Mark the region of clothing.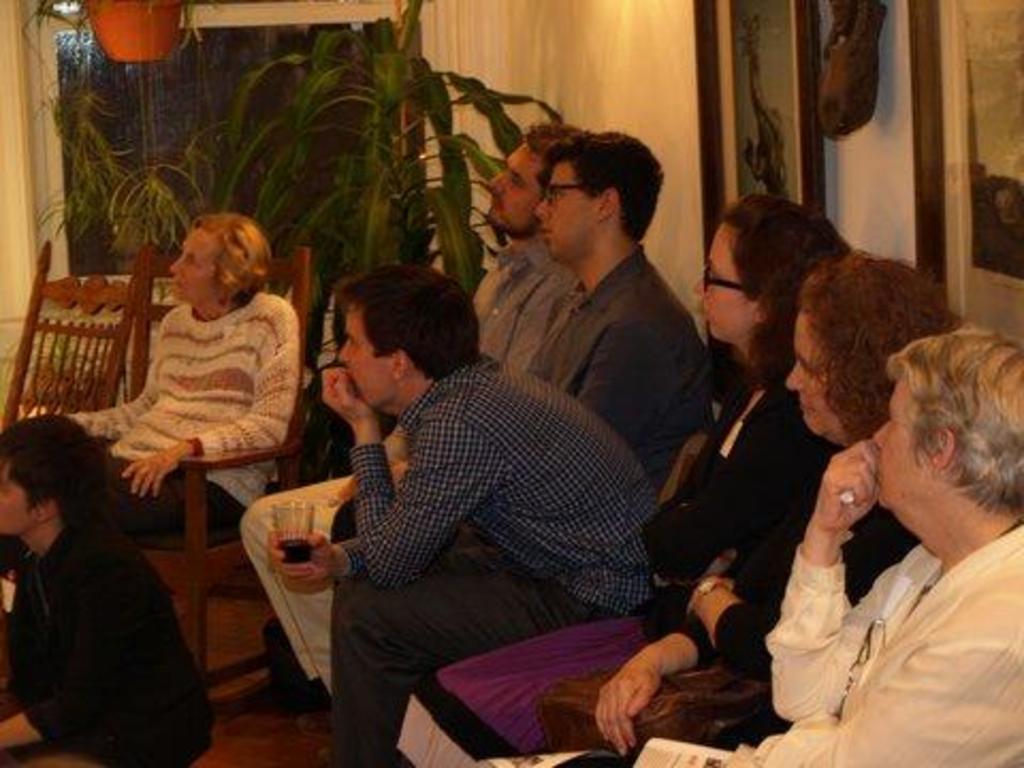
Region: [left=245, top=250, right=717, bottom=687].
